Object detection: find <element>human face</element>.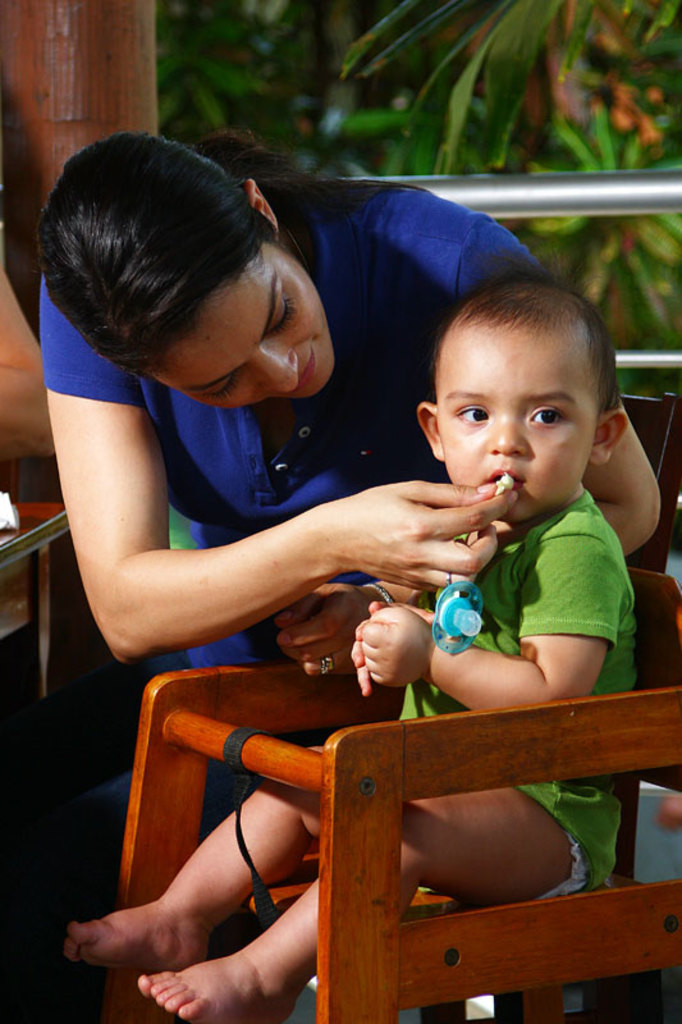
bbox=[155, 234, 356, 417].
